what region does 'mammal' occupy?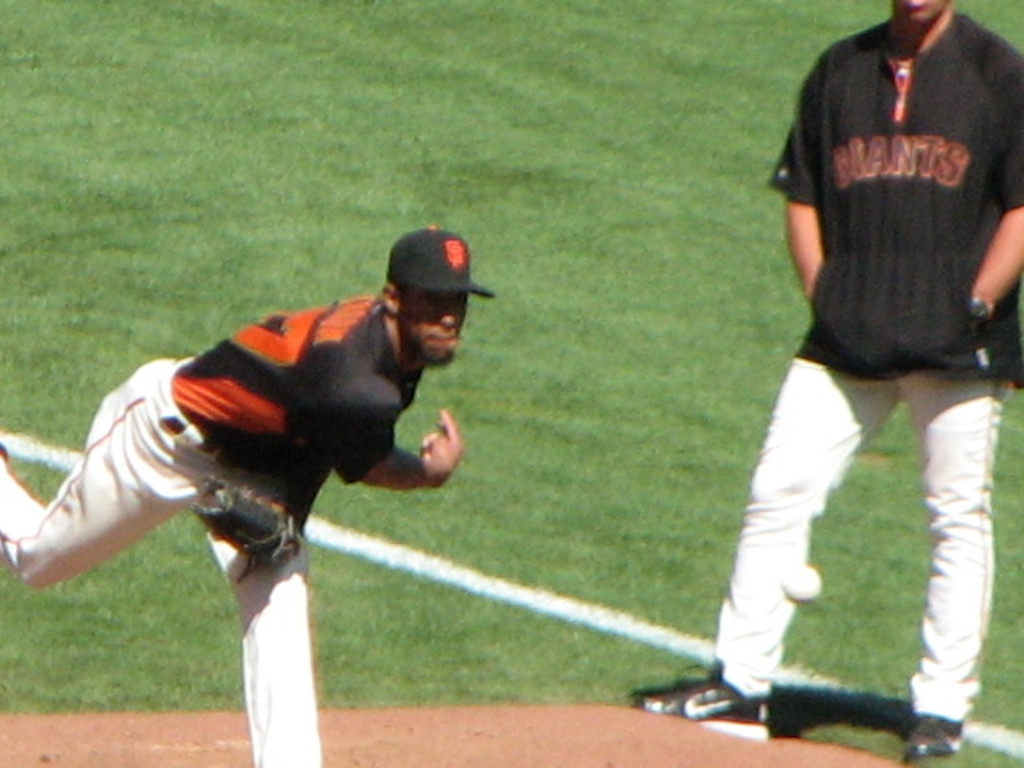
locate(0, 226, 493, 766).
